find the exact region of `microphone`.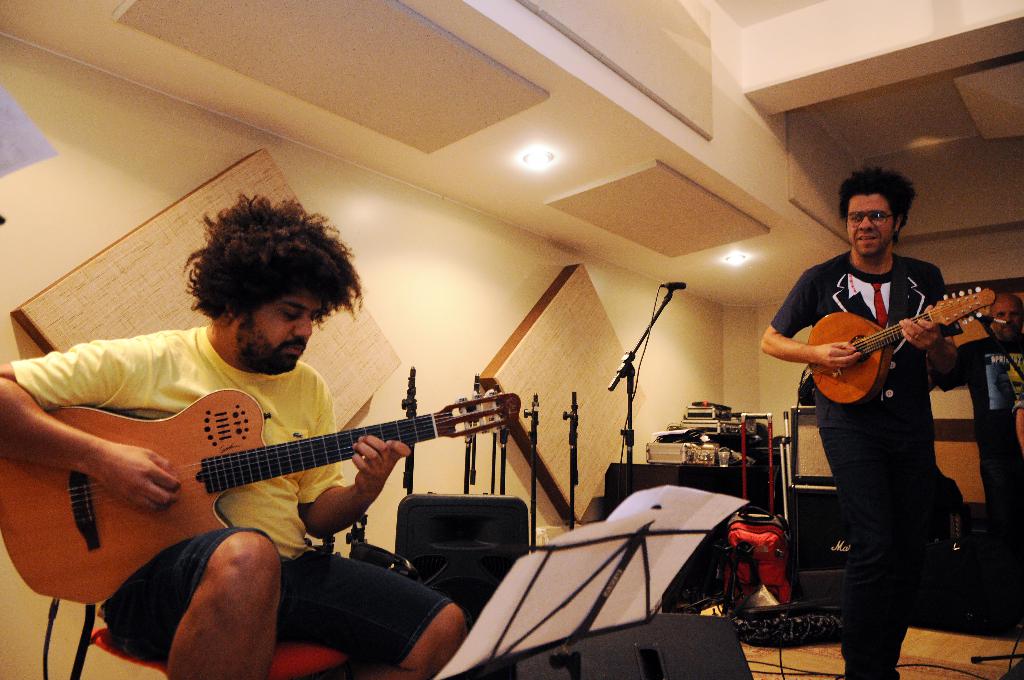
Exact region: {"x1": 668, "y1": 280, "x2": 685, "y2": 287}.
